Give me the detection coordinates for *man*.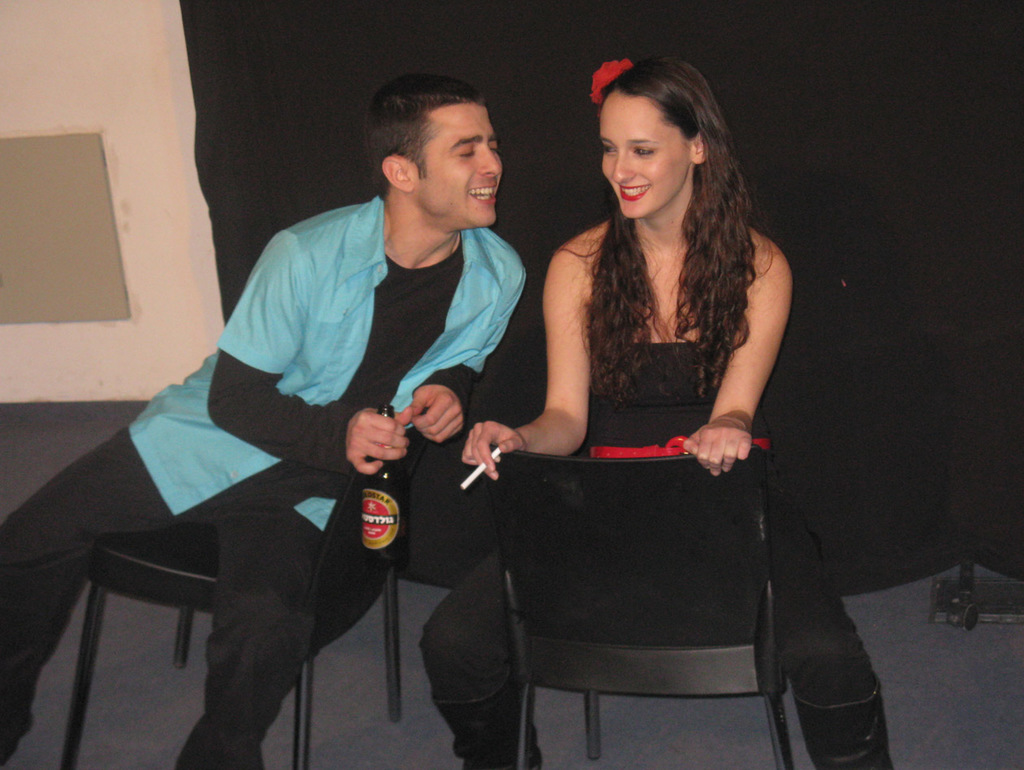
0/70/528/769.
